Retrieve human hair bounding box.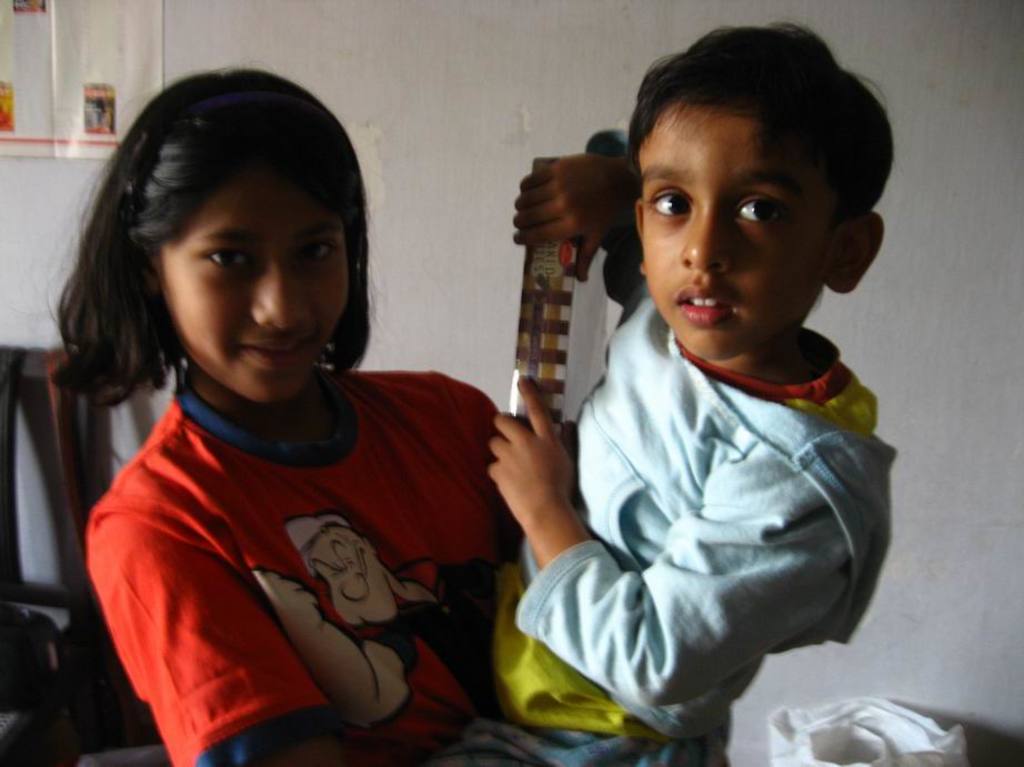
Bounding box: 57, 80, 380, 434.
